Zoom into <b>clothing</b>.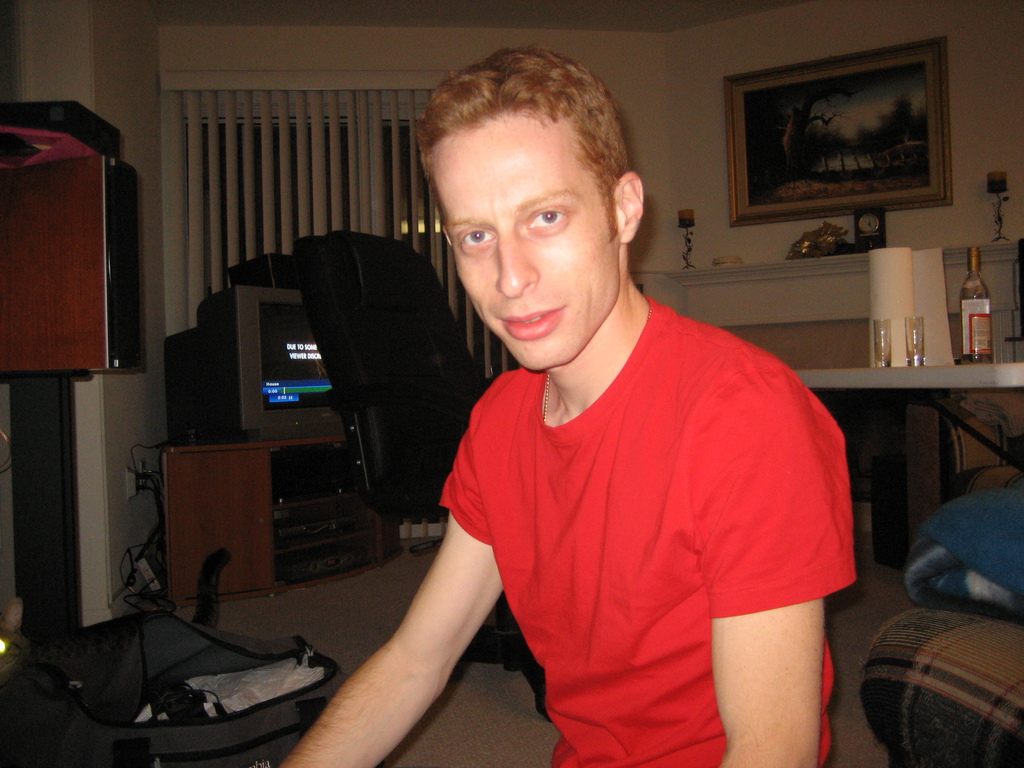
Zoom target: box=[434, 296, 851, 713].
